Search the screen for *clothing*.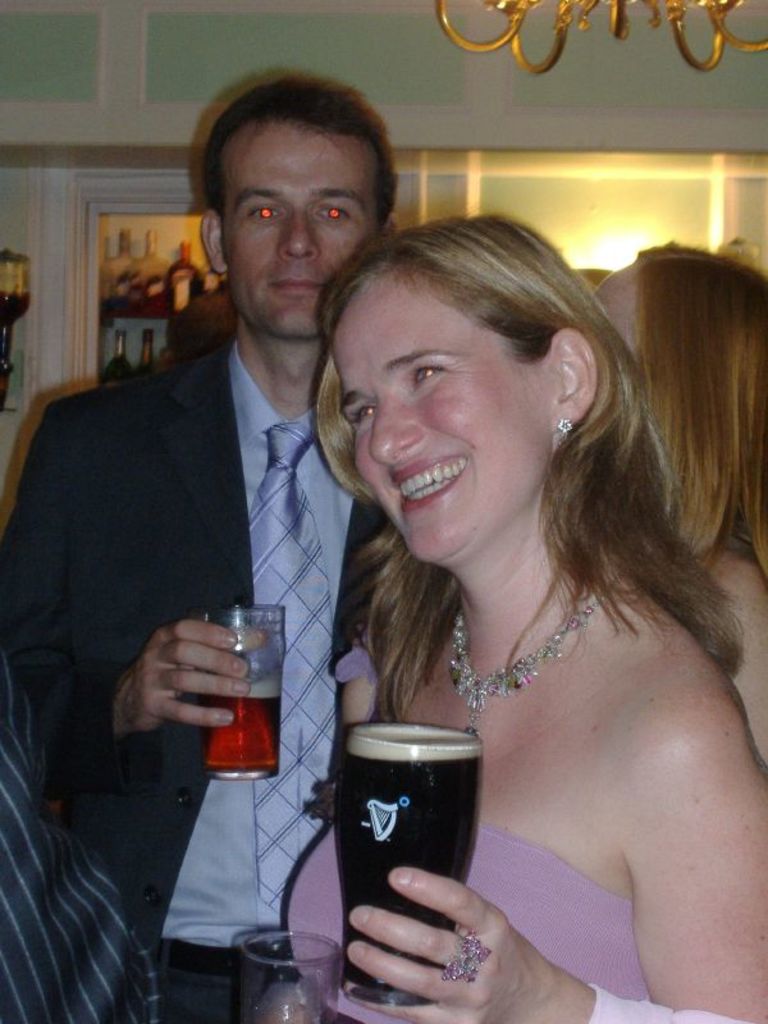
Found at 1:682:148:1020.
